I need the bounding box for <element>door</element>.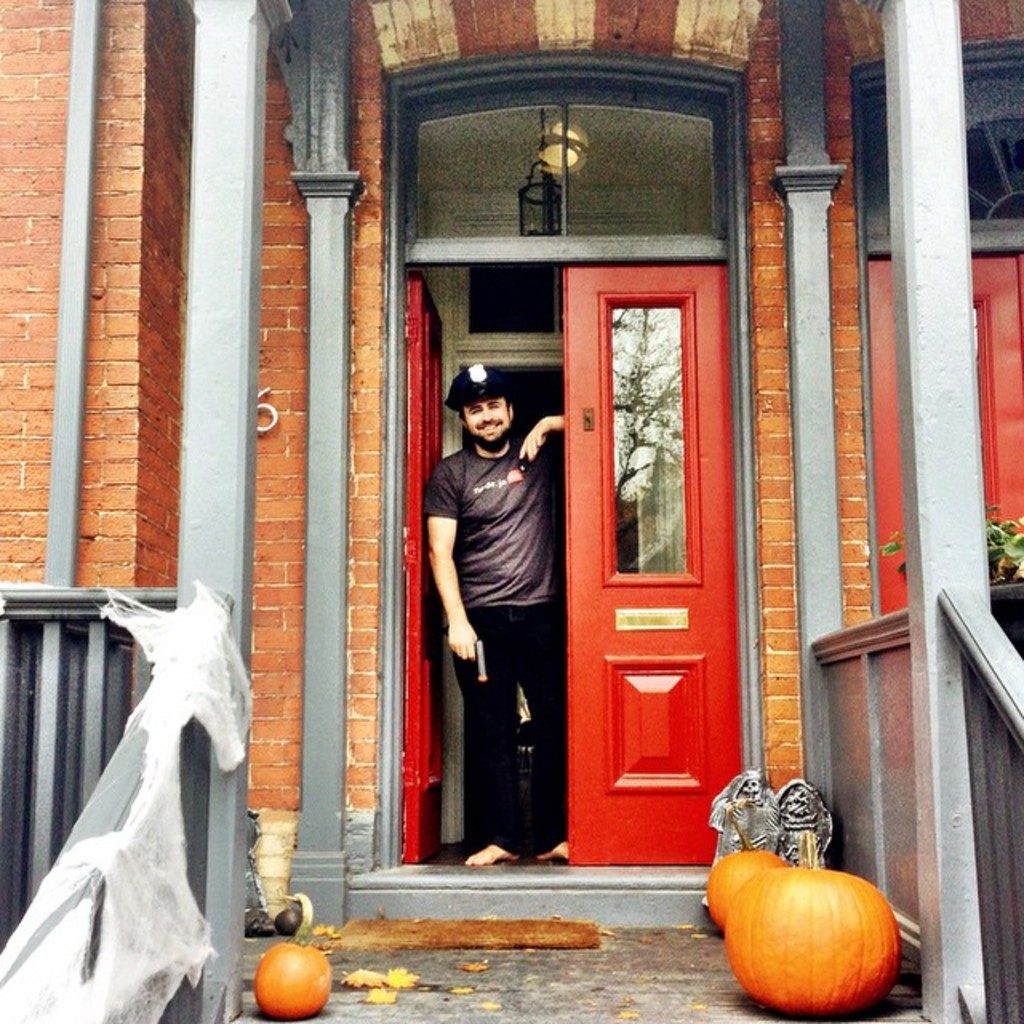
Here it is: (x1=866, y1=256, x2=1022, y2=616).
